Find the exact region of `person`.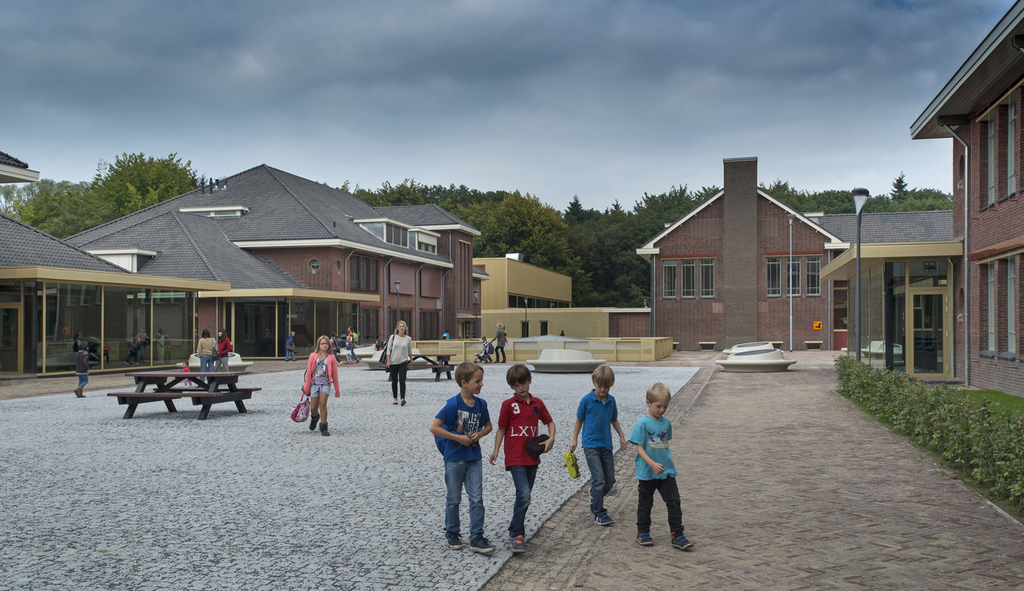
Exact region: (473, 332, 497, 361).
